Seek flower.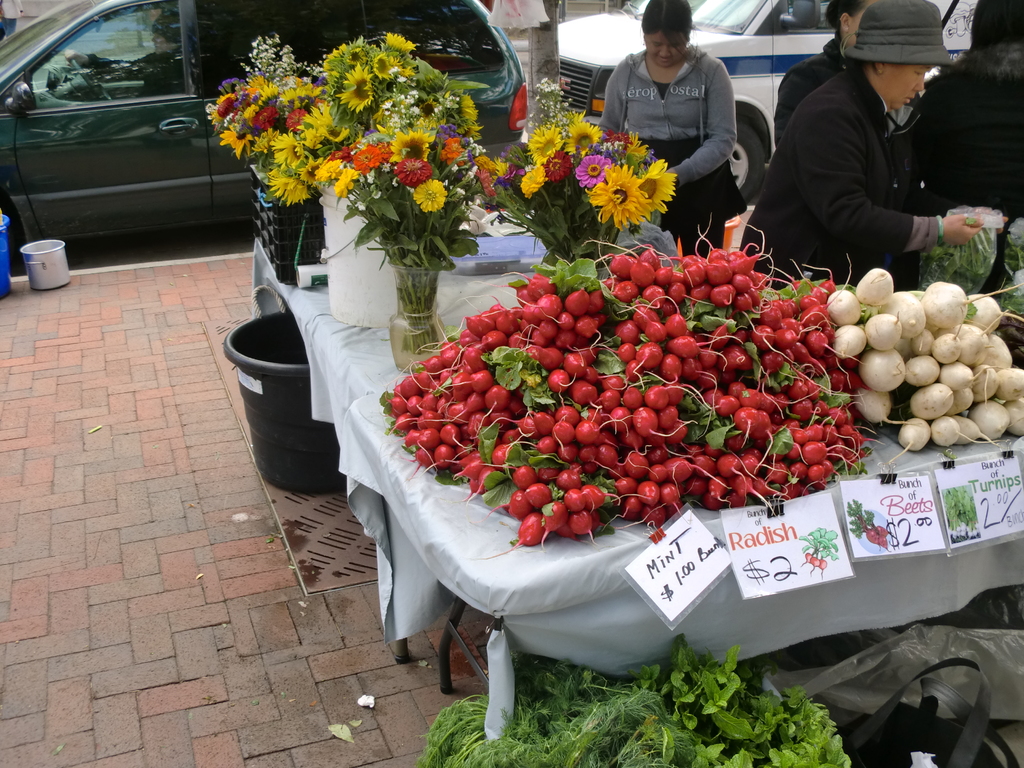
314, 157, 347, 184.
